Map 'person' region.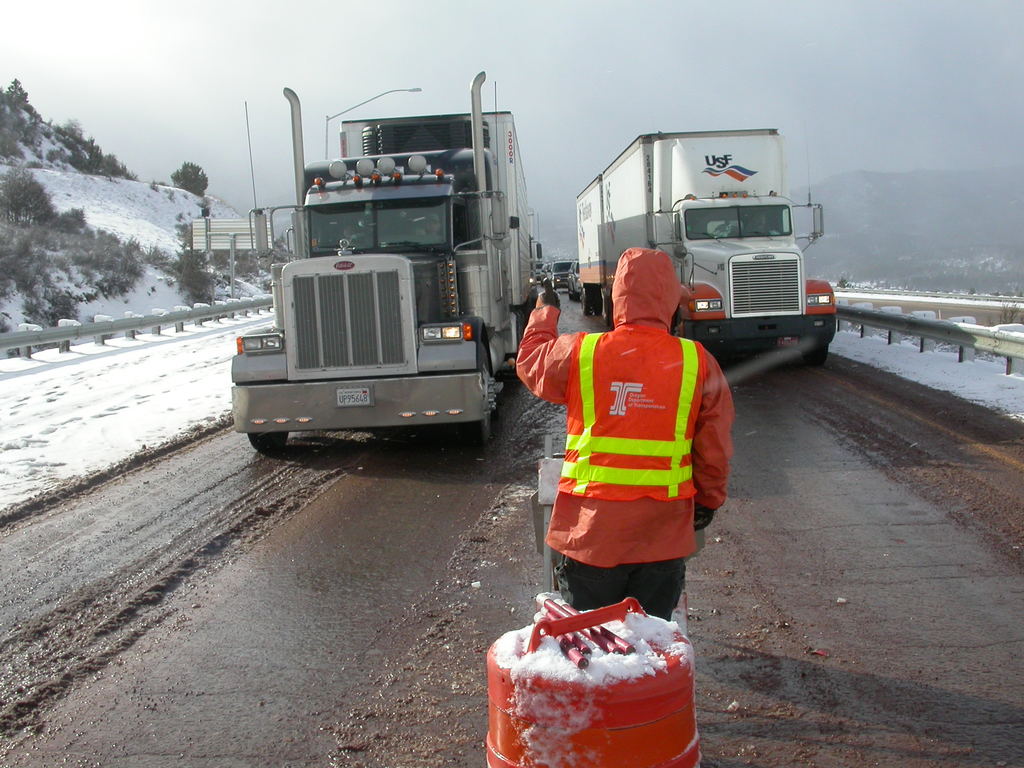
Mapped to <box>515,246,739,614</box>.
